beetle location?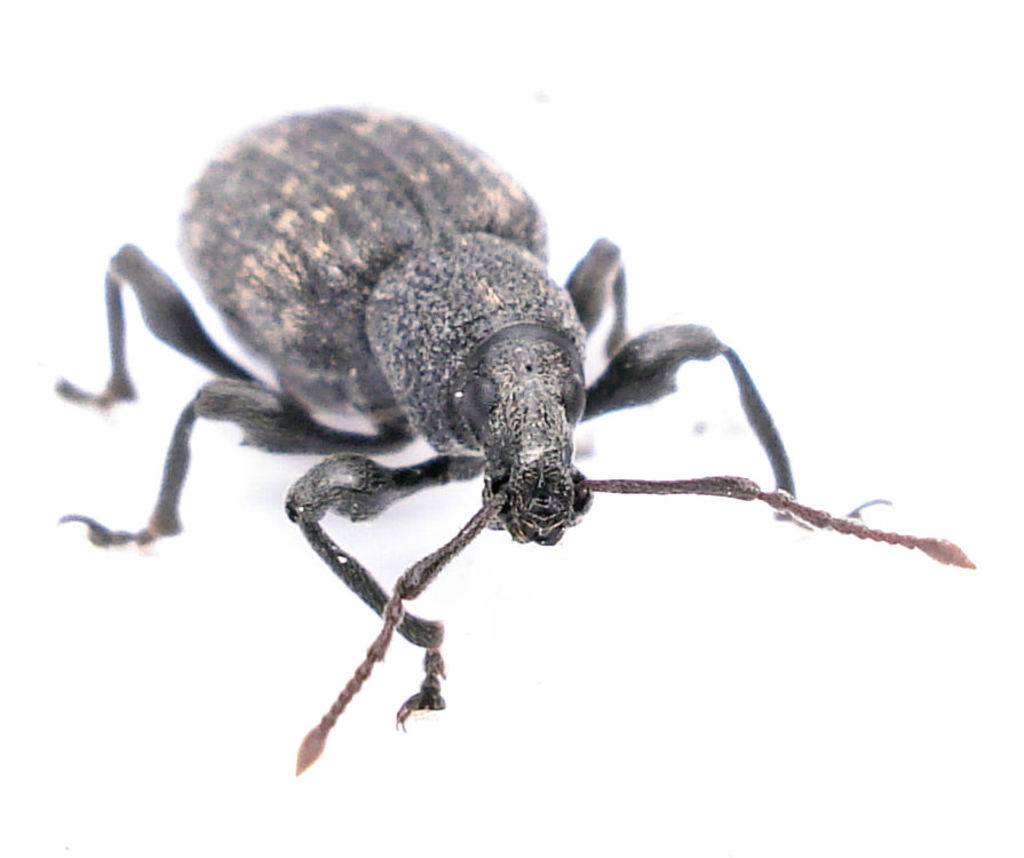
detection(68, 101, 939, 787)
